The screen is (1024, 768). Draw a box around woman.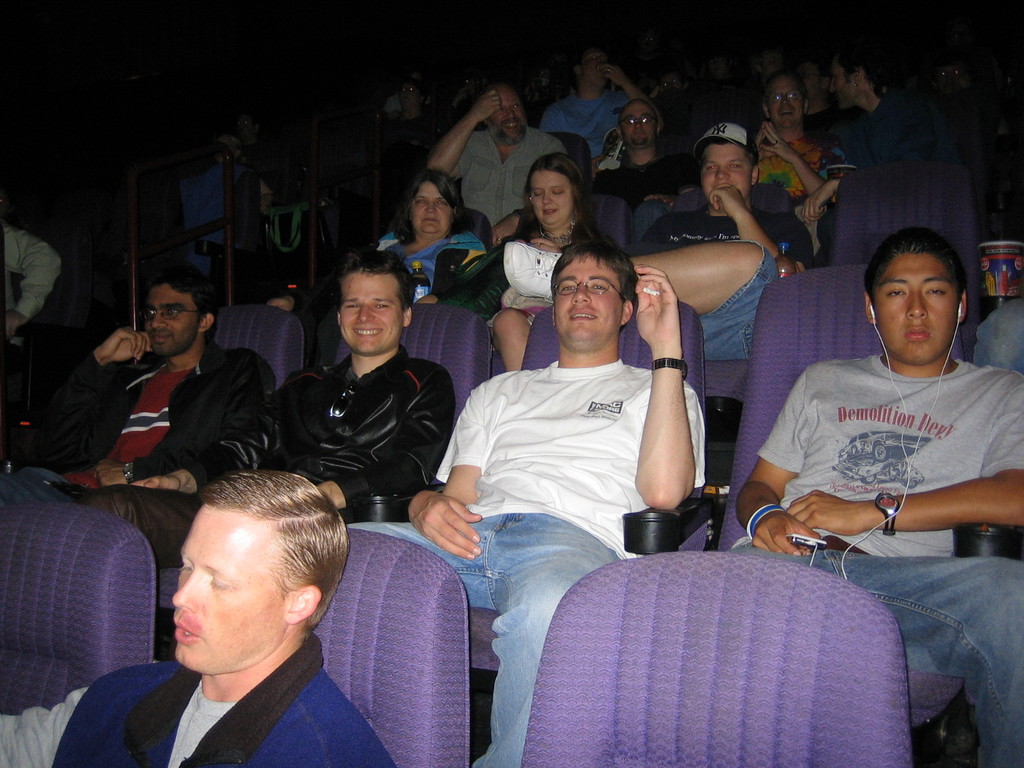
<bbox>750, 73, 839, 223</bbox>.
